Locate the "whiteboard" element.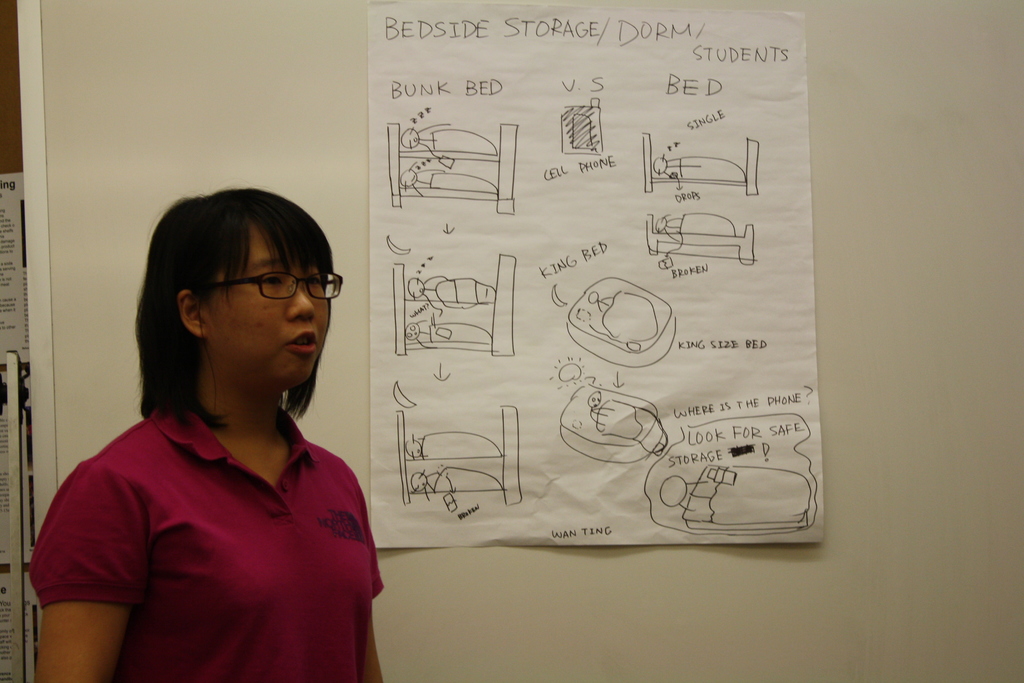
Element bbox: locate(17, 0, 1023, 682).
